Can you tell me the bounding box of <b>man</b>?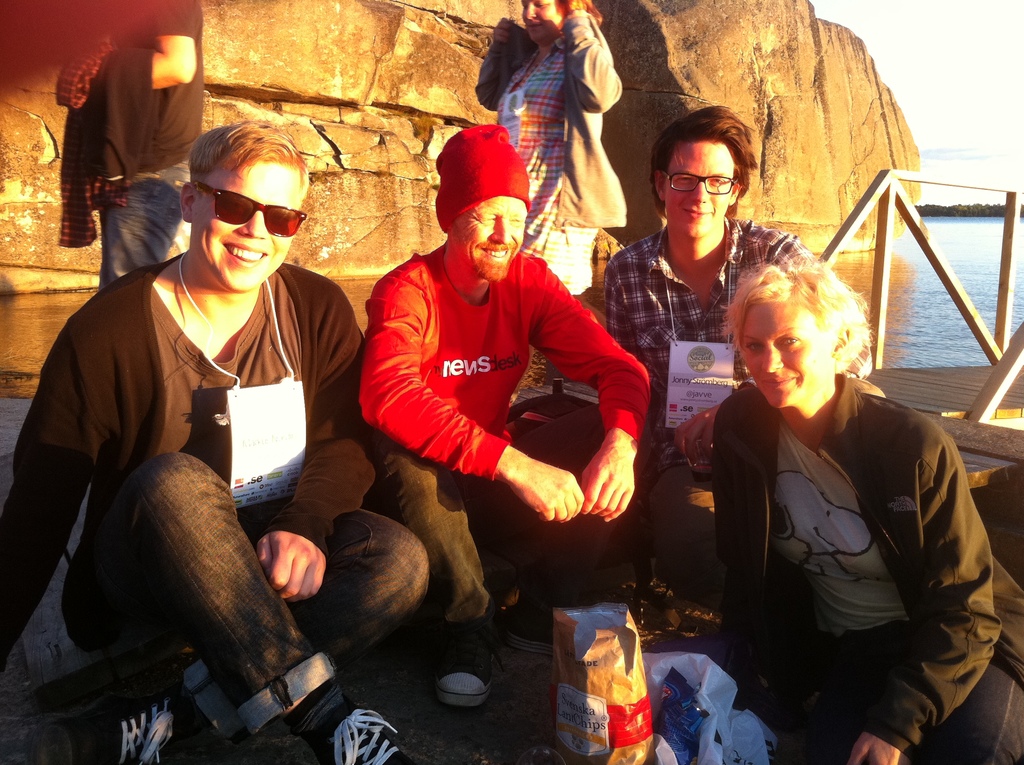
bbox=[359, 124, 650, 712].
